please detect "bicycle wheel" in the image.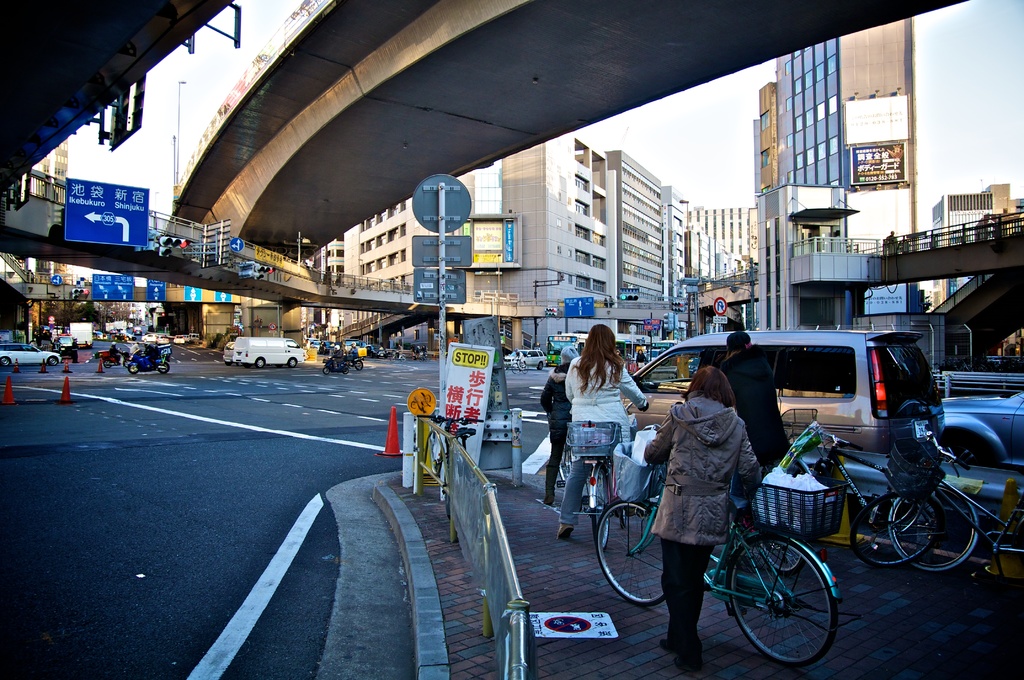
851:490:936:565.
